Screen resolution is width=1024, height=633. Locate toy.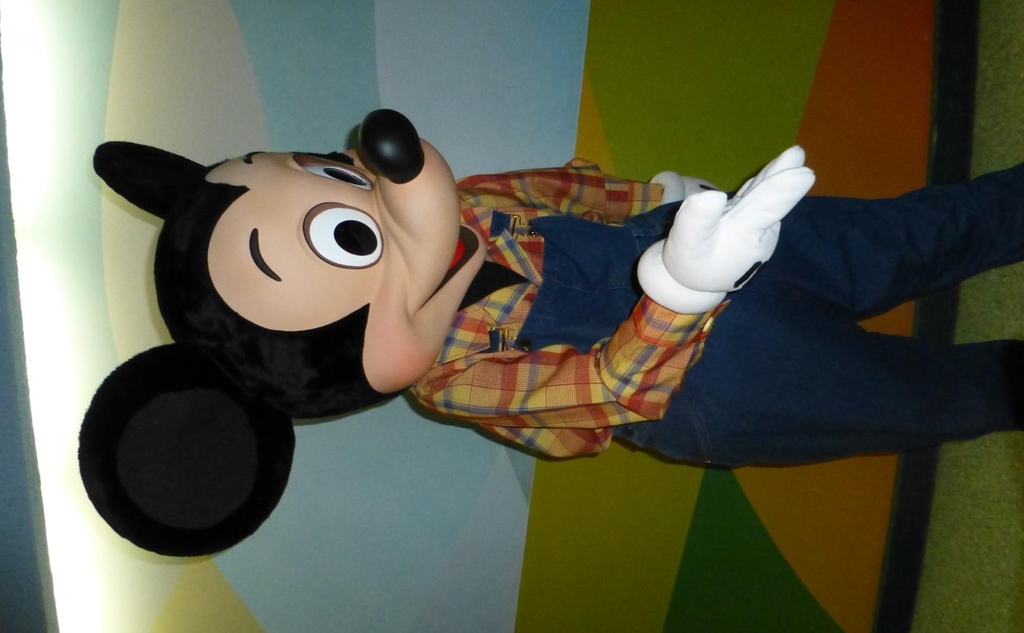
bbox(83, 130, 943, 531).
